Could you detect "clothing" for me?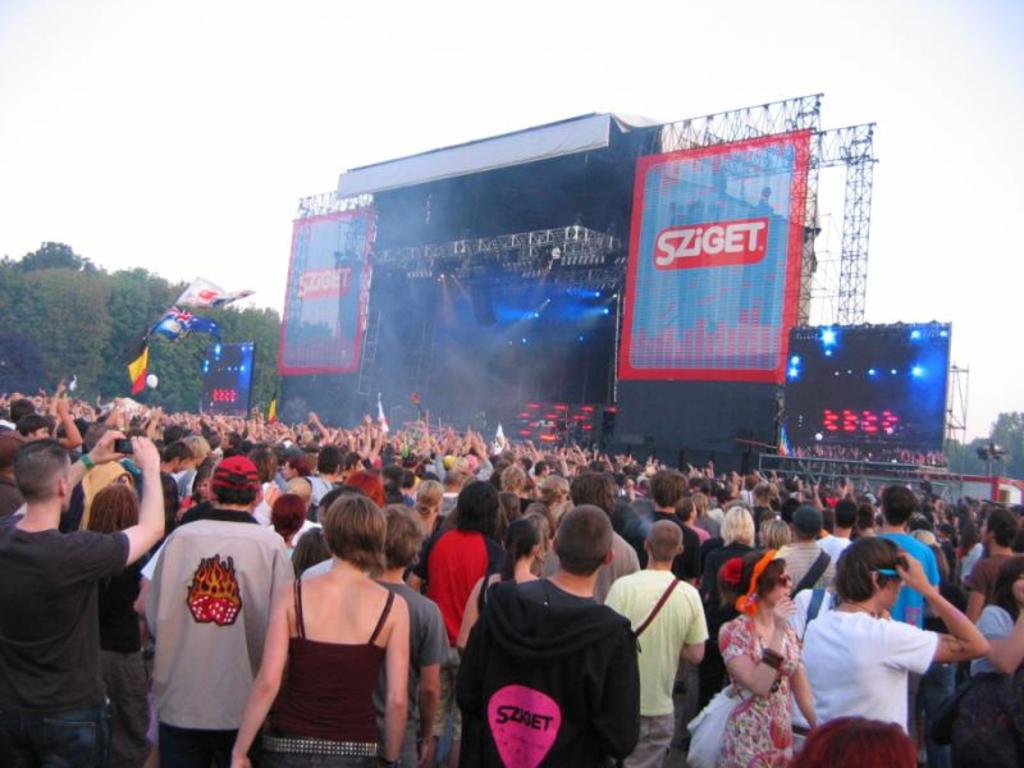
Detection result: bbox=(969, 595, 1019, 684).
